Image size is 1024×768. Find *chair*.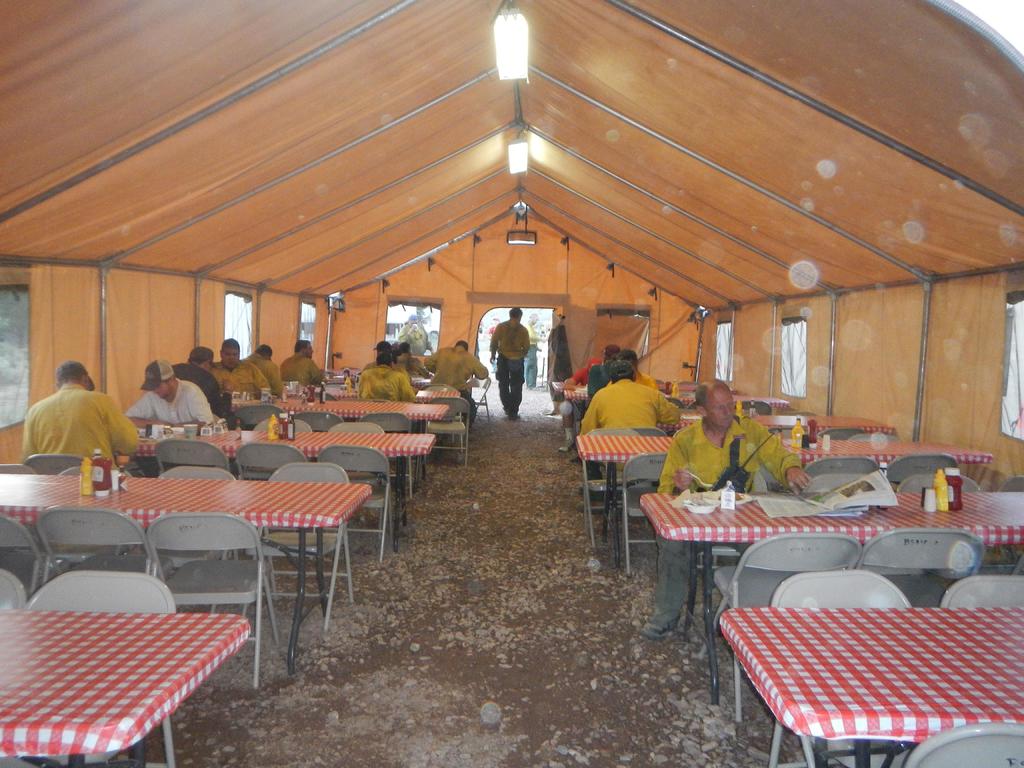
{"x1": 796, "y1": 454, "x2": 877, "y2": 482}.
